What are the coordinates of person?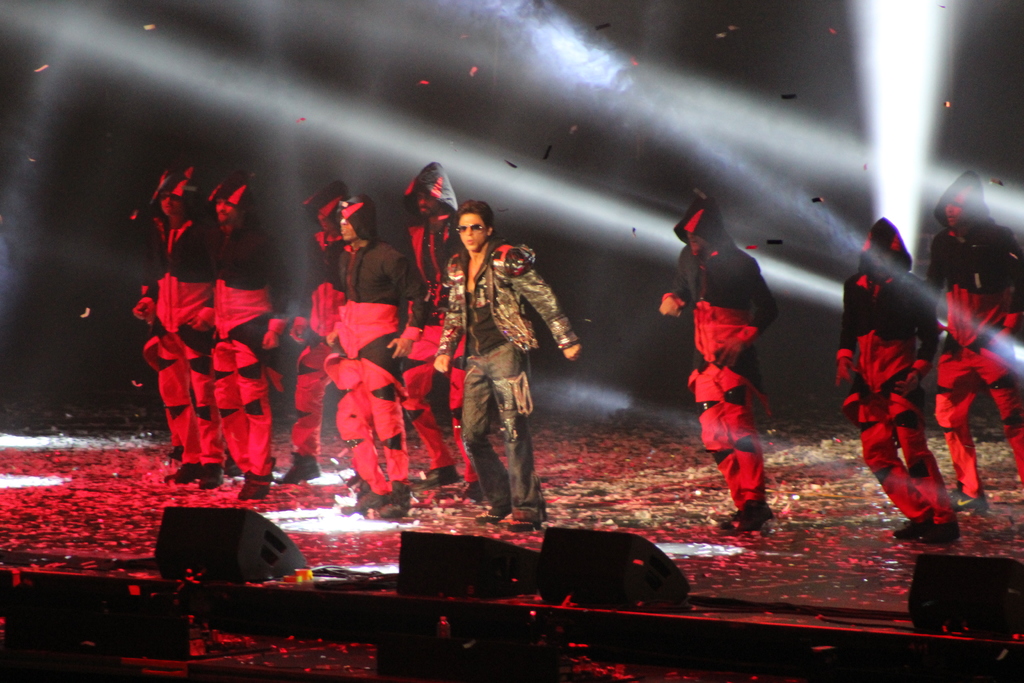
195:185:294:474.
